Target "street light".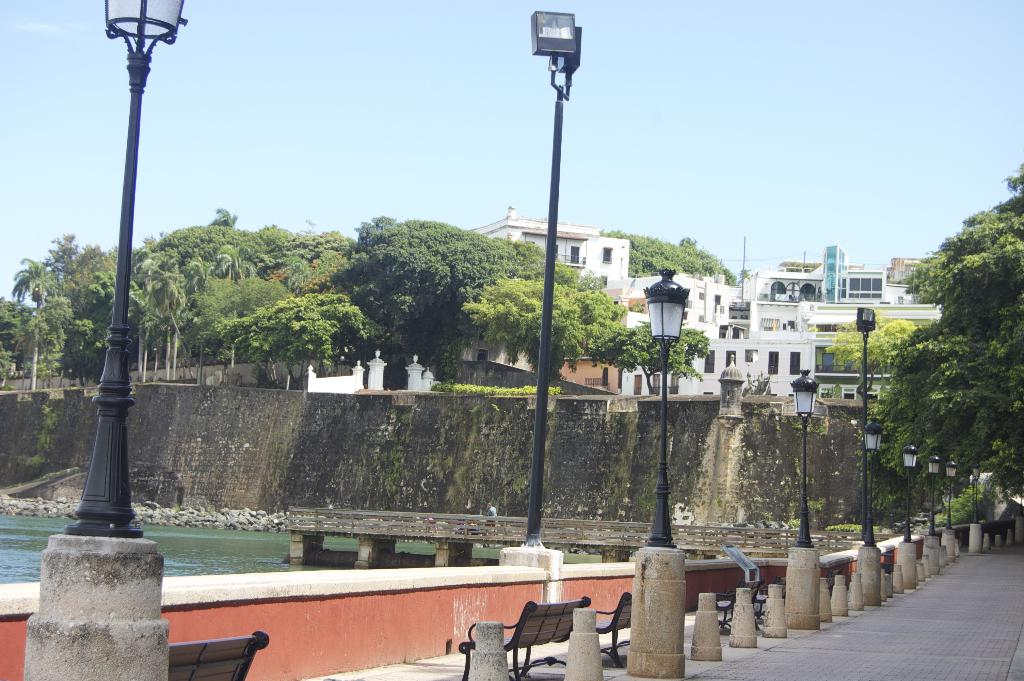
Target region: rect(948, 459, 955, 527).
